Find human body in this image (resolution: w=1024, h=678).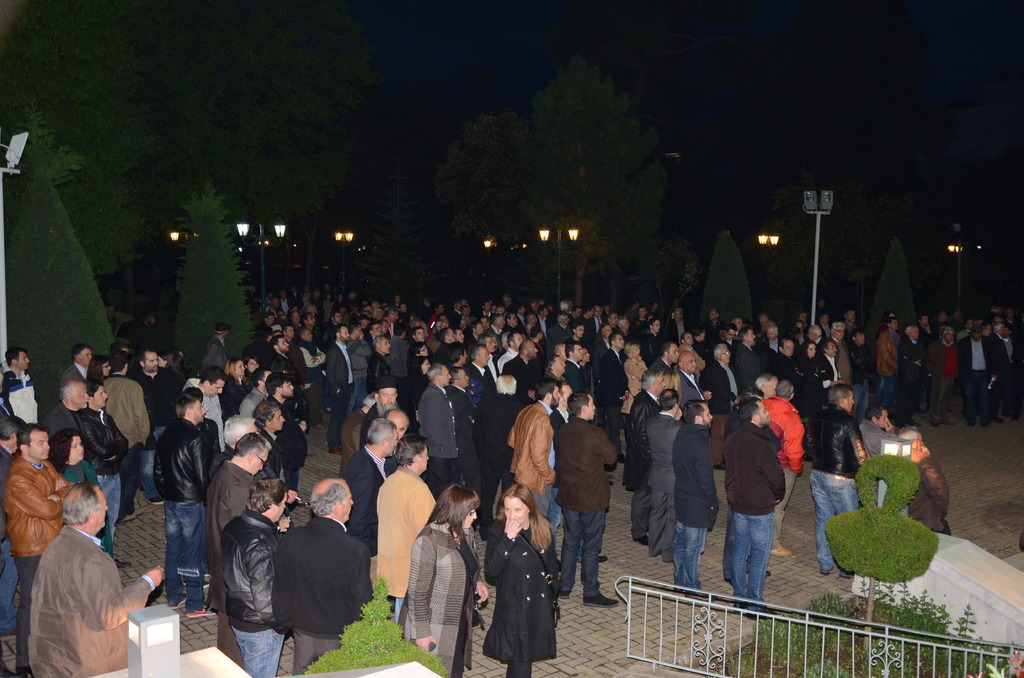
crop(274, 514, 367, 670).
